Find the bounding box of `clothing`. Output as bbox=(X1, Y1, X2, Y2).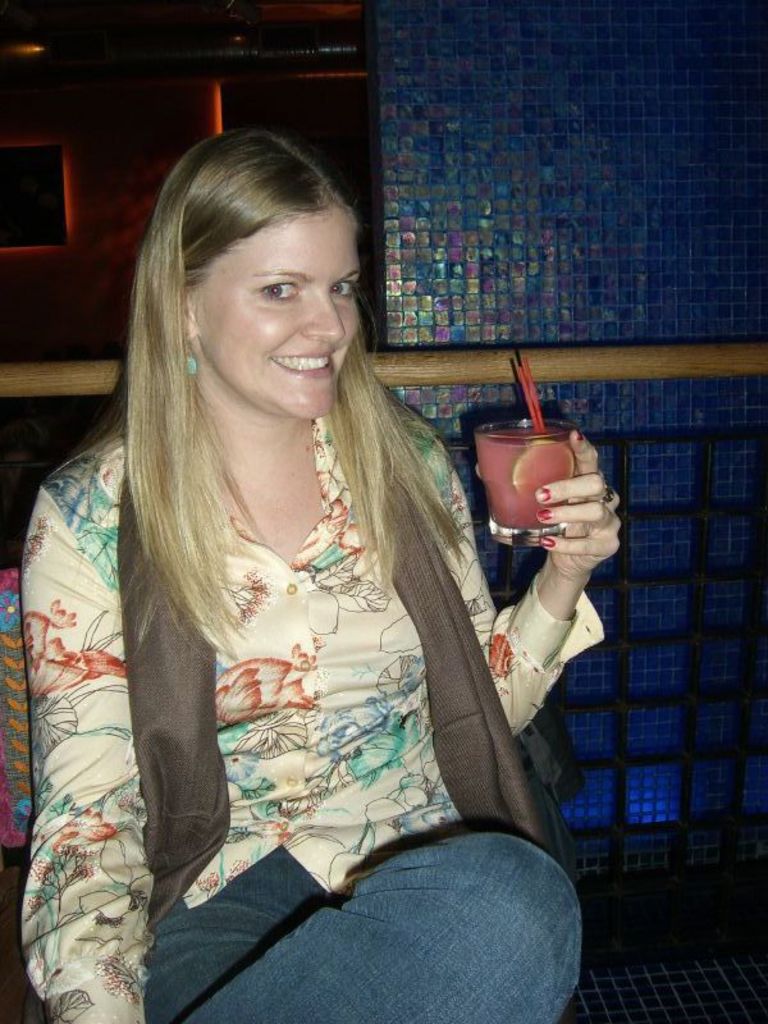
bbox=(31, 300, 609, 992).
